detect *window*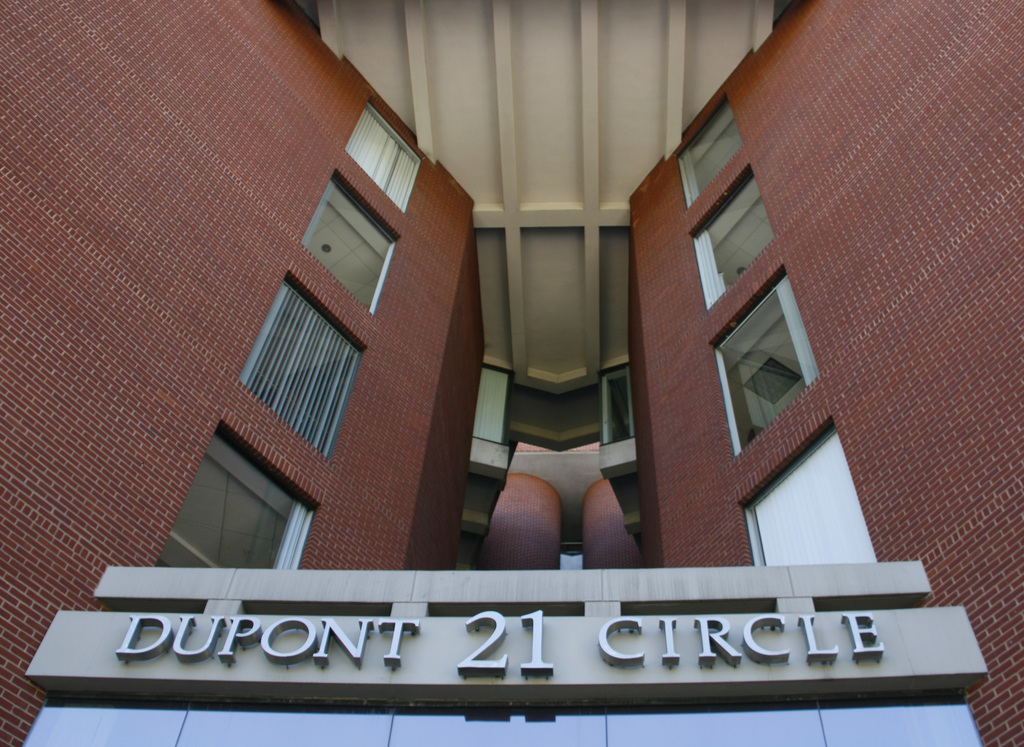
(x1=746, y1=423, x2=877, y2=564)
